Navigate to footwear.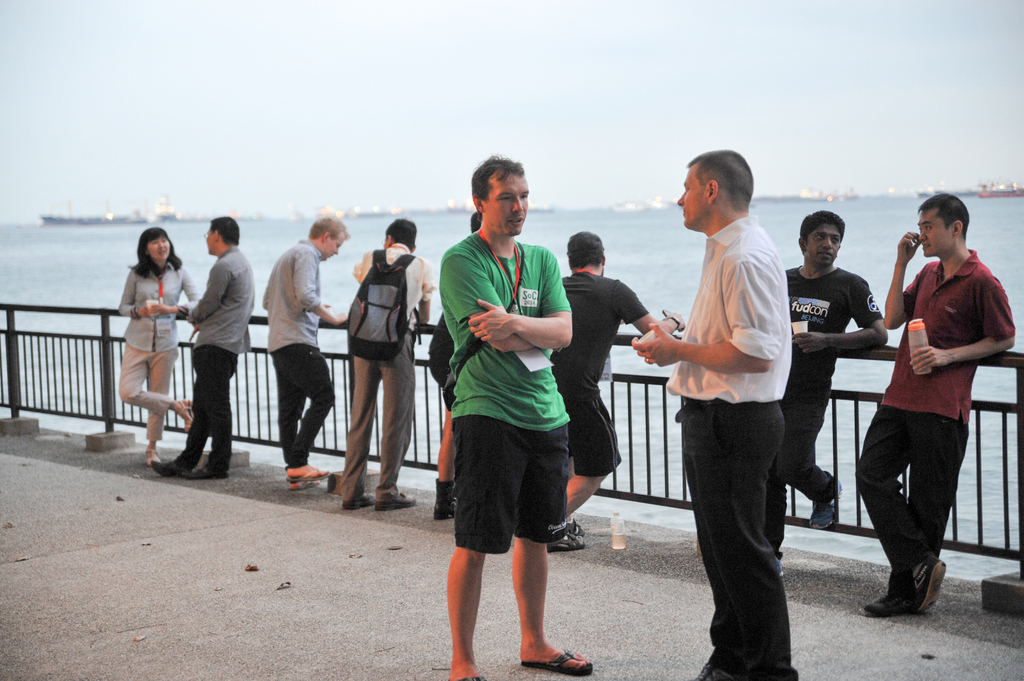
Navigation target: x1=519, y1=646, x2=593, y2=672.
